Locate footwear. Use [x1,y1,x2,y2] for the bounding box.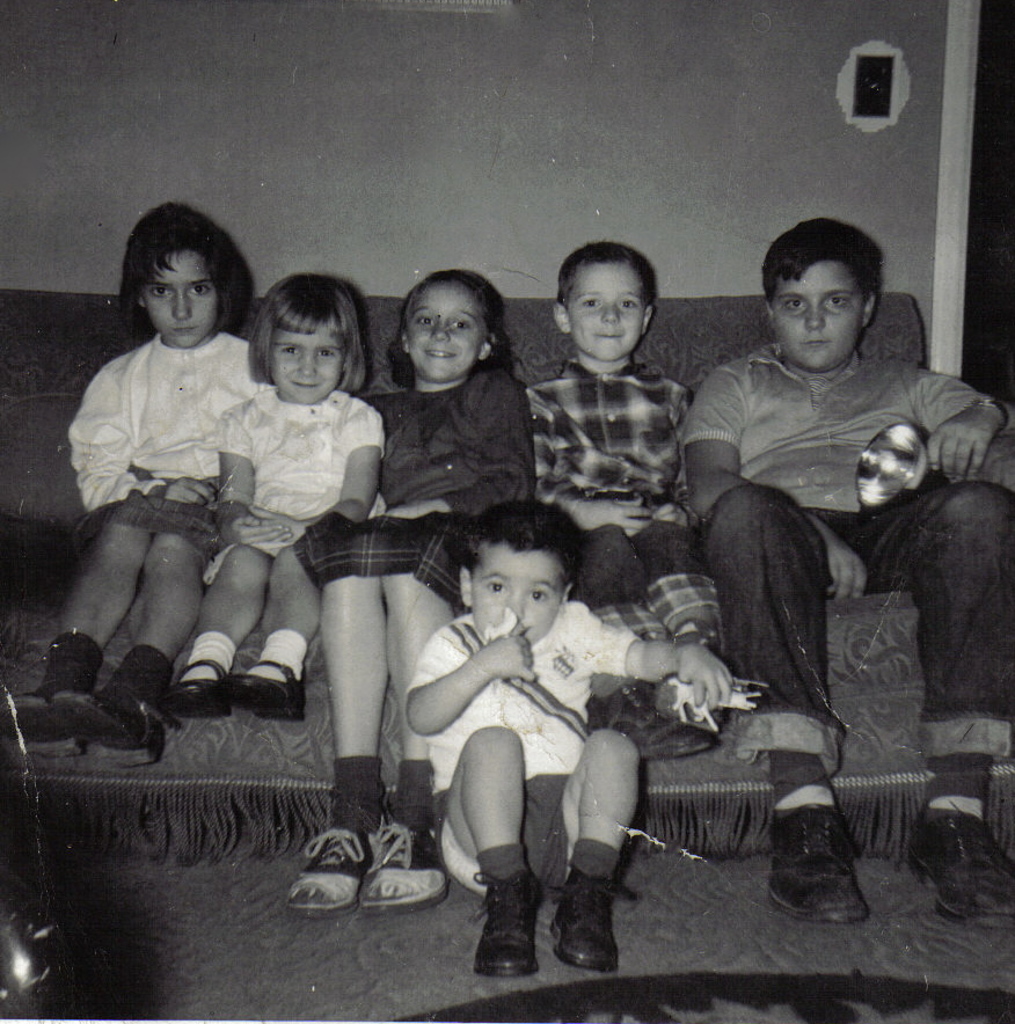
[46,690,178,769].
